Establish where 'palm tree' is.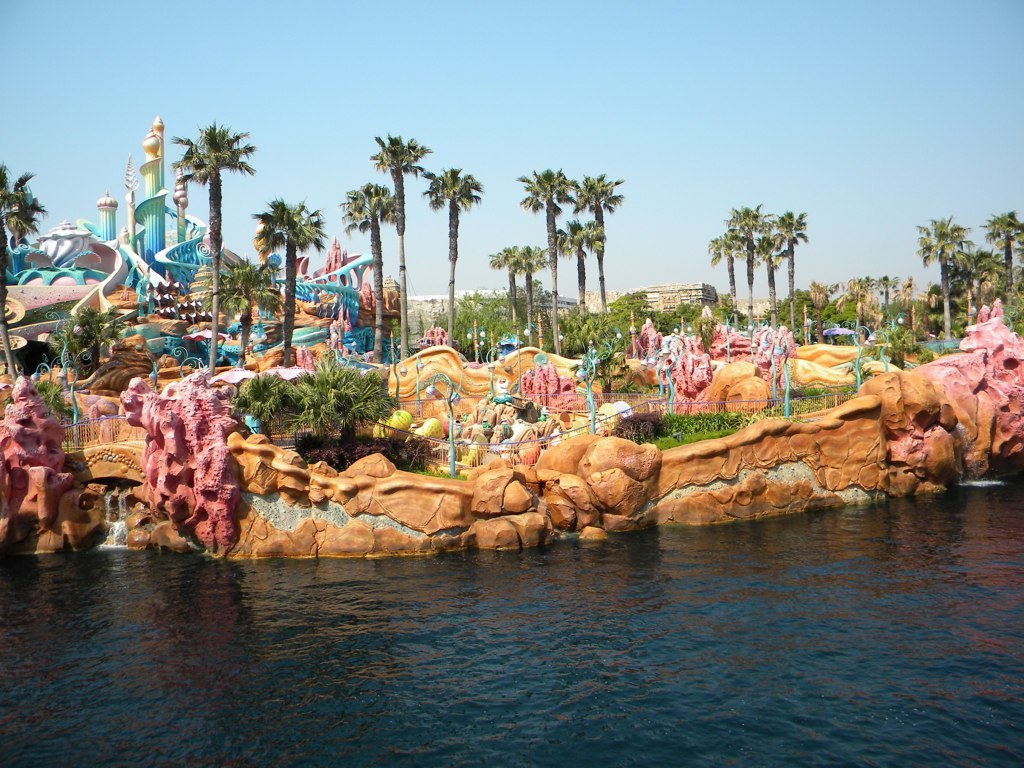
Established at [x1=513, y1=158, x2=573, y2=350].
